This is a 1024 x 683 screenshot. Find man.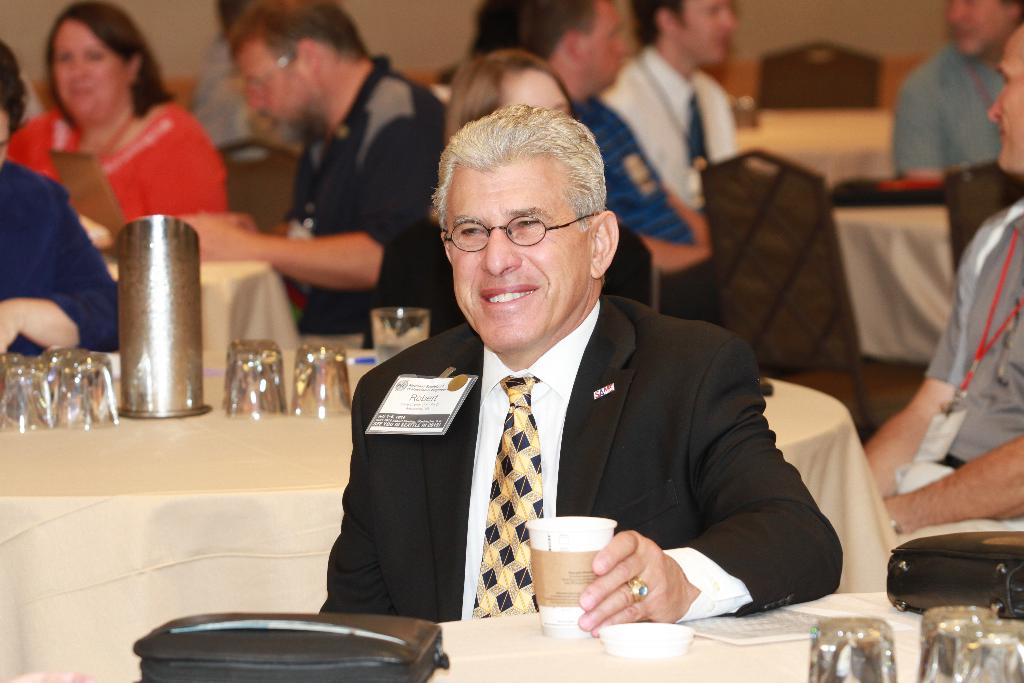
Bounding box: 593, 0, 753, 239.
